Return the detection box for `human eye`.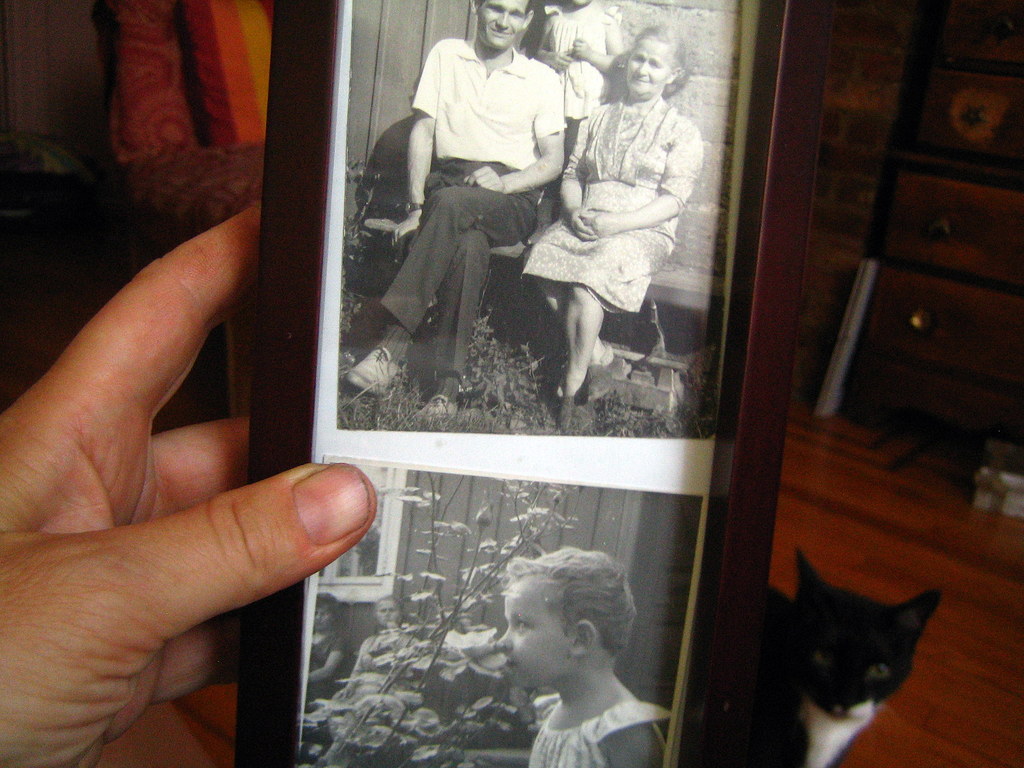
x1=632 y1=55 x2=645 y2=62.
